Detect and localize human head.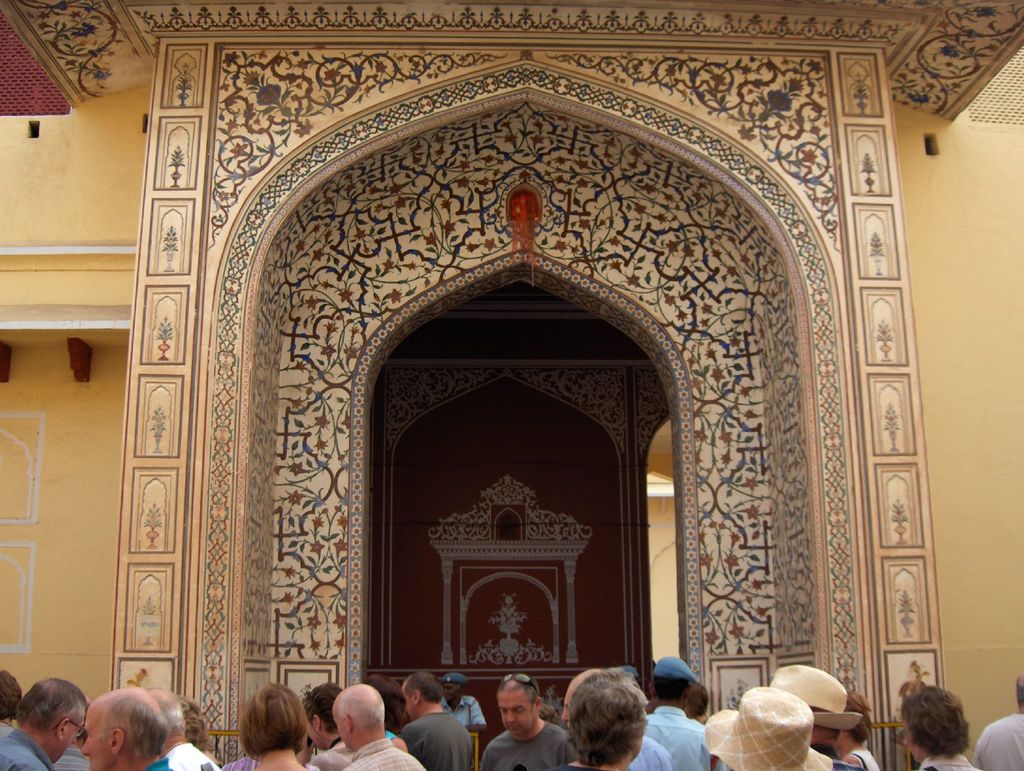
Localized at detection(772, 661, 851, 743).
